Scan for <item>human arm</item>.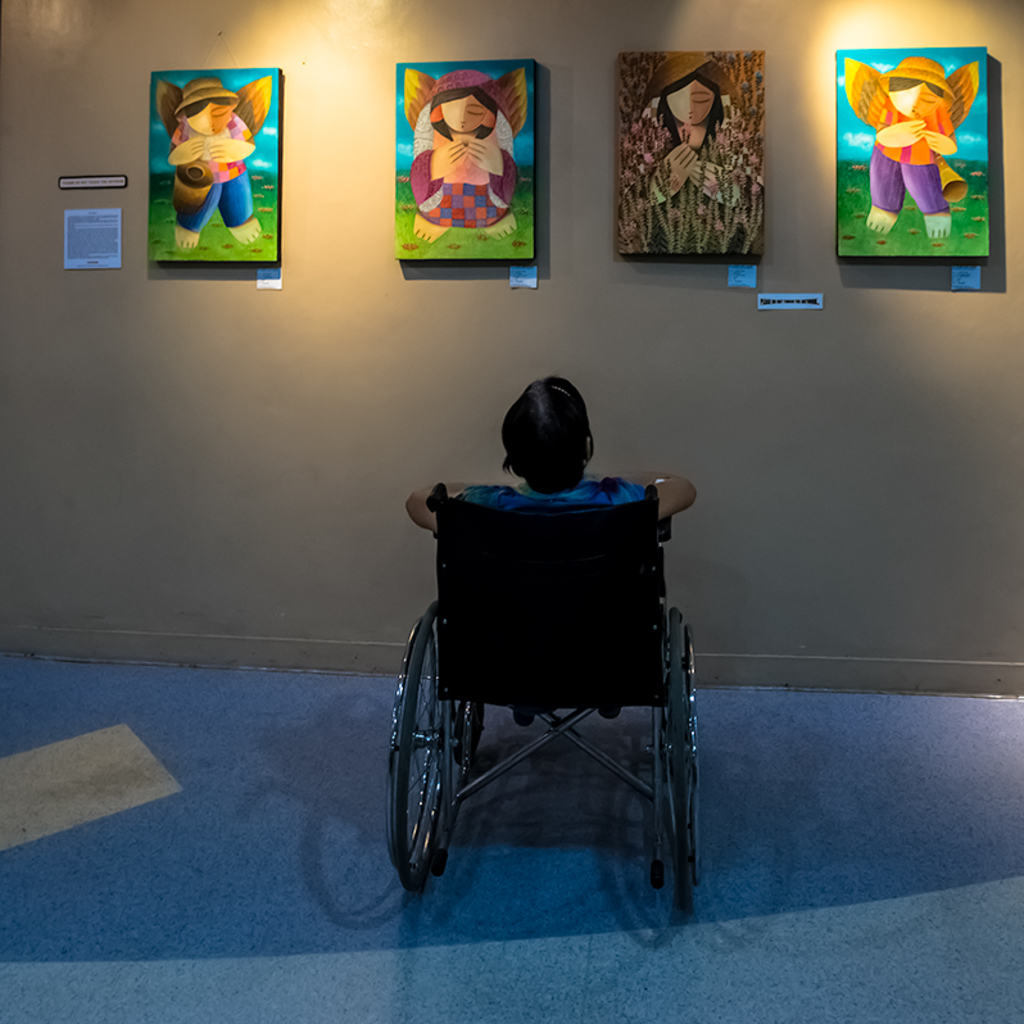
Scan result: (x1=408, y1=142, x2=467, y2=204).
